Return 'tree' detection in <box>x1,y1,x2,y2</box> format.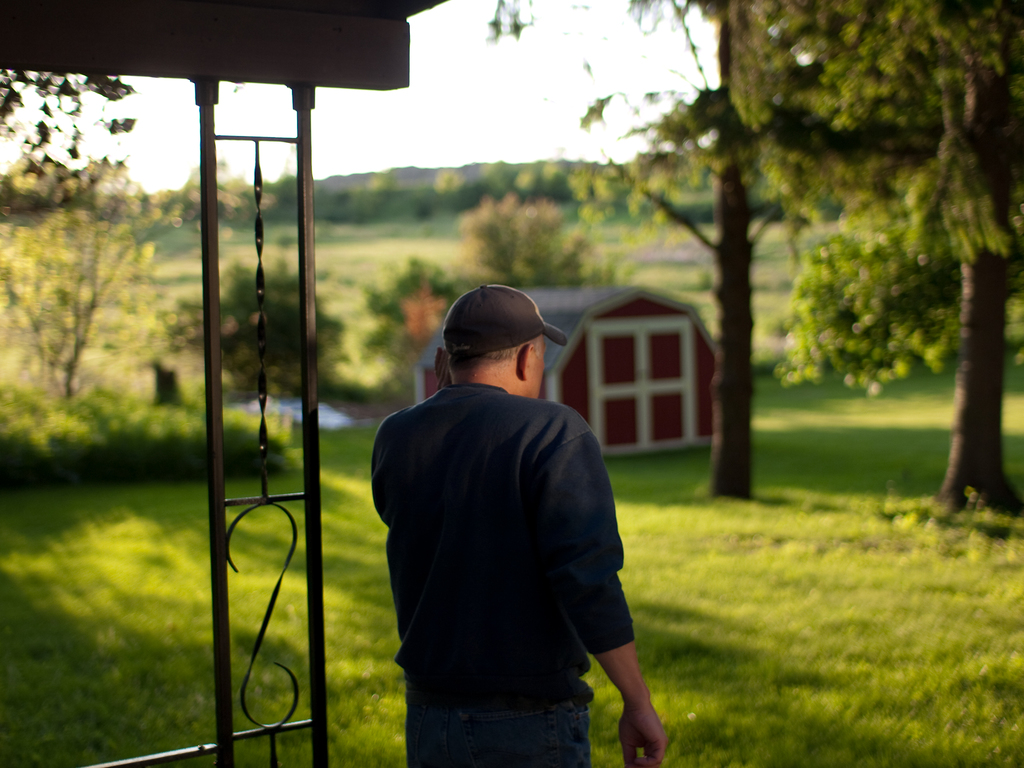
<box>436,183,639,294</box>.
